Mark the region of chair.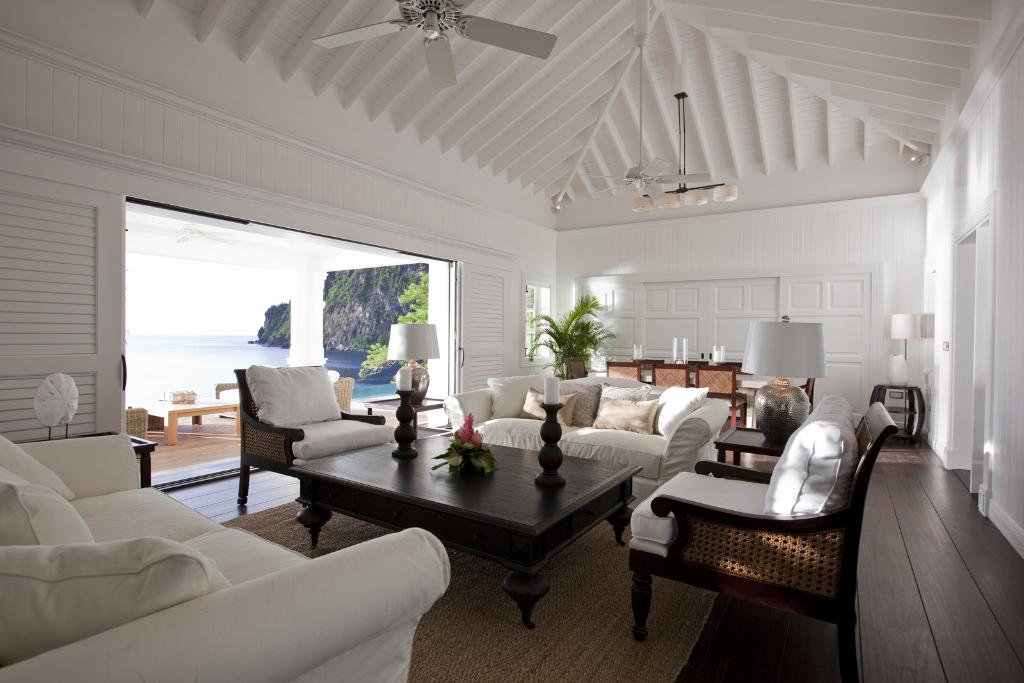
Region: <bbox>214, 383, 240, 422</bbox>.
